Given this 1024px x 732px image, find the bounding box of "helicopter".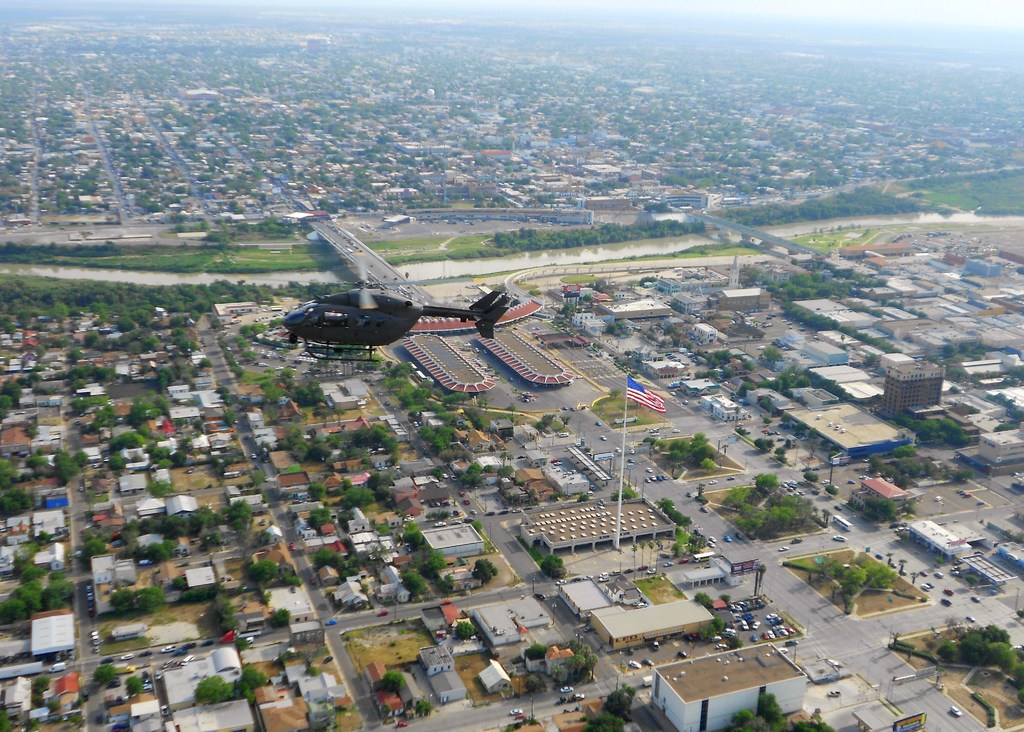
rect(267, 219, 576, 372).
